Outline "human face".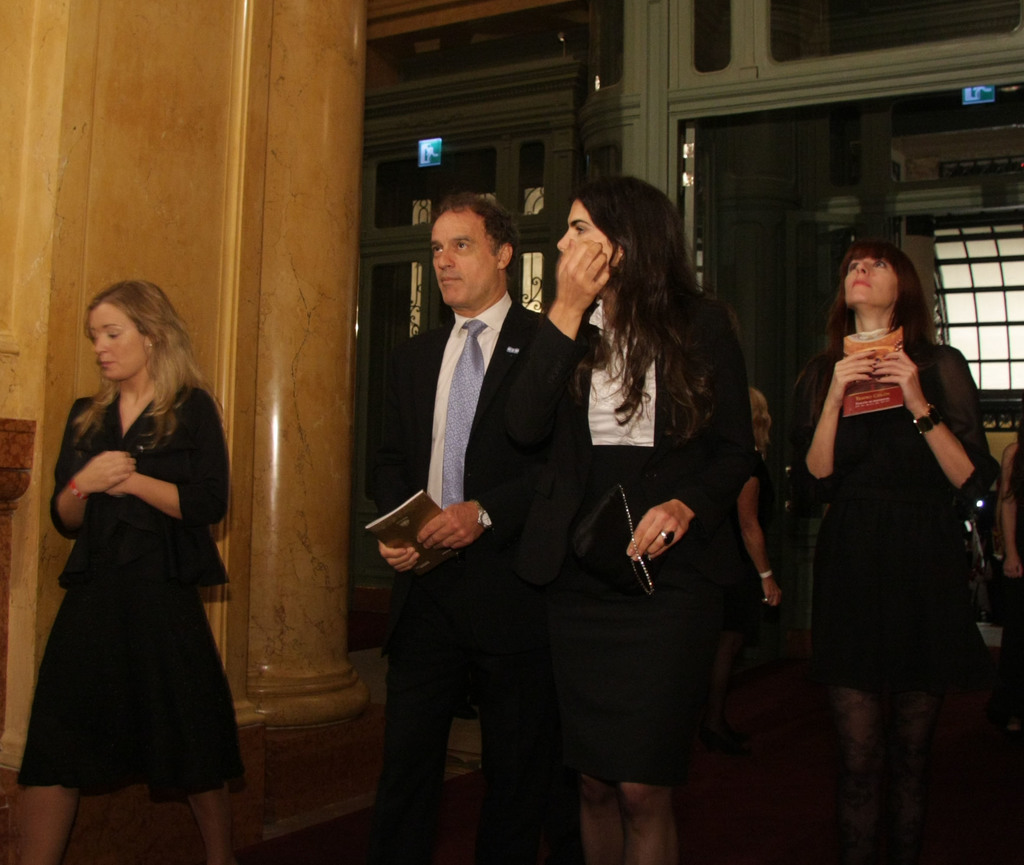
Outline: bbox=(84, 300, 147, 382).
